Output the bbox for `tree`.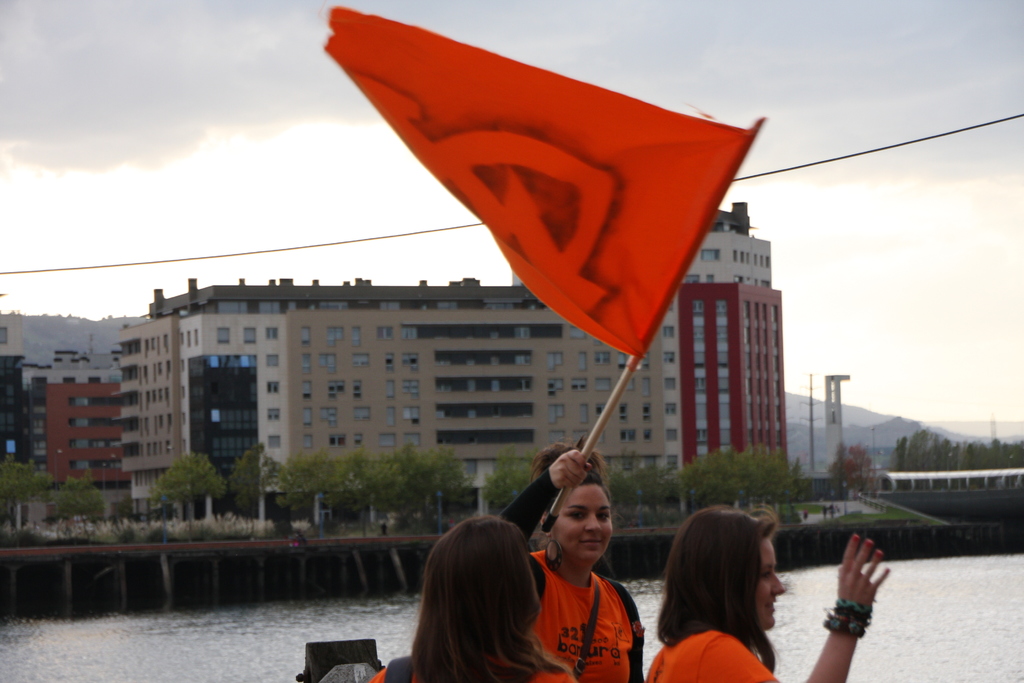
BBox(47, 467, 97, 527).
